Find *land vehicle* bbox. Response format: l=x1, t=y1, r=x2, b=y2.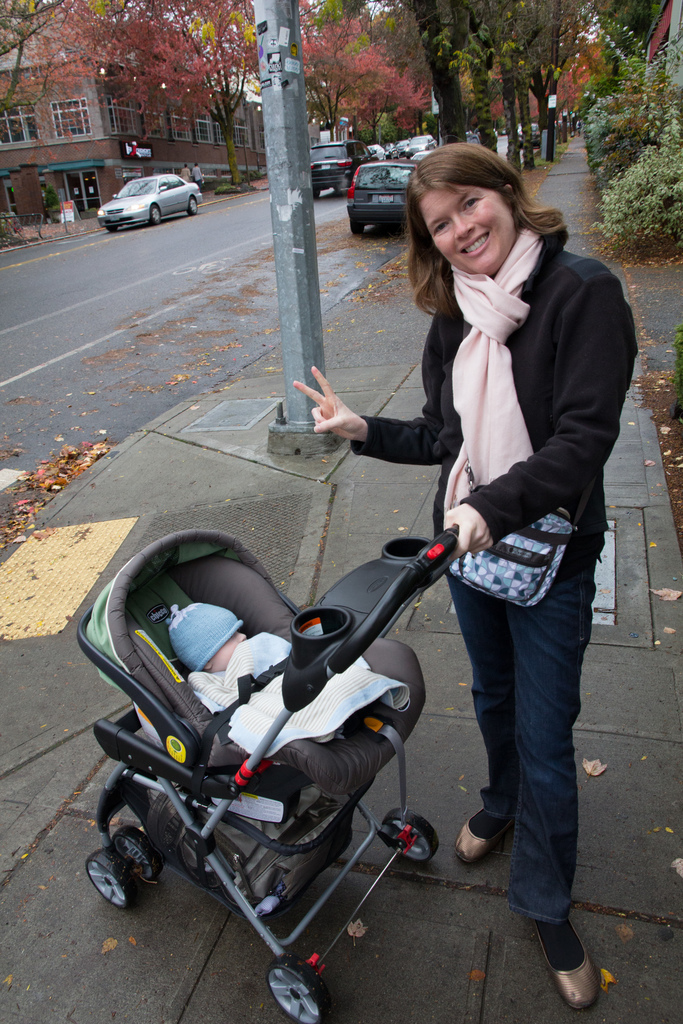
l=99, t=168, r=204, b=239.
